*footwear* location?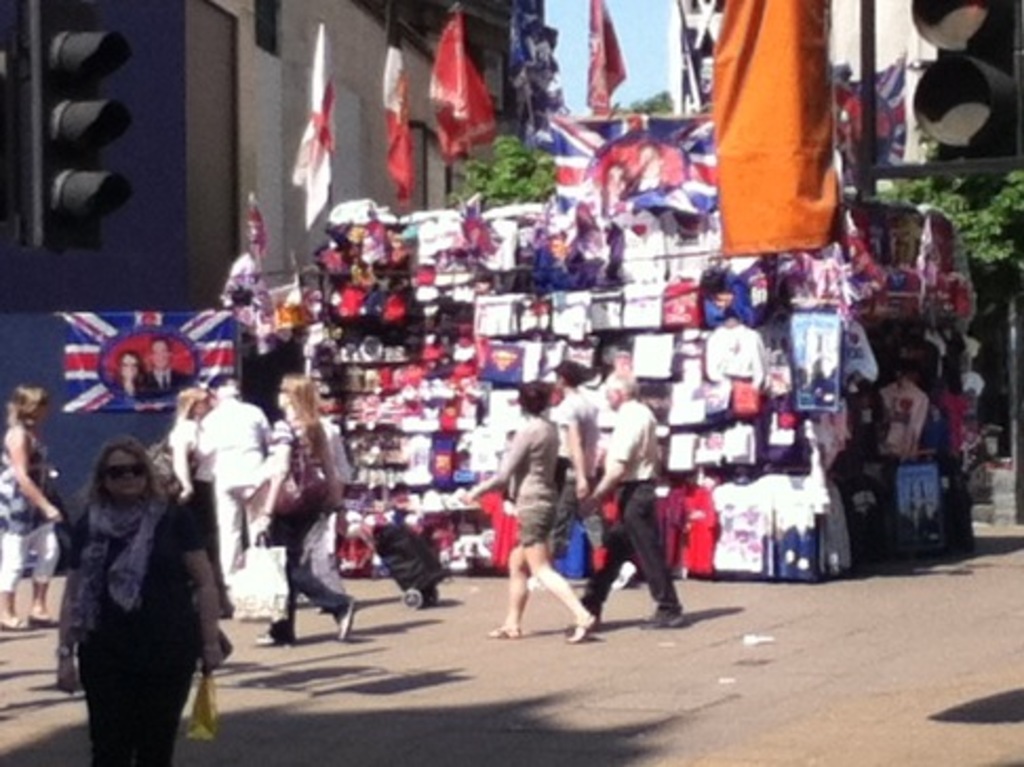
{"x1": 493, "y1": 626, "x2": 527, "y2": 638}
